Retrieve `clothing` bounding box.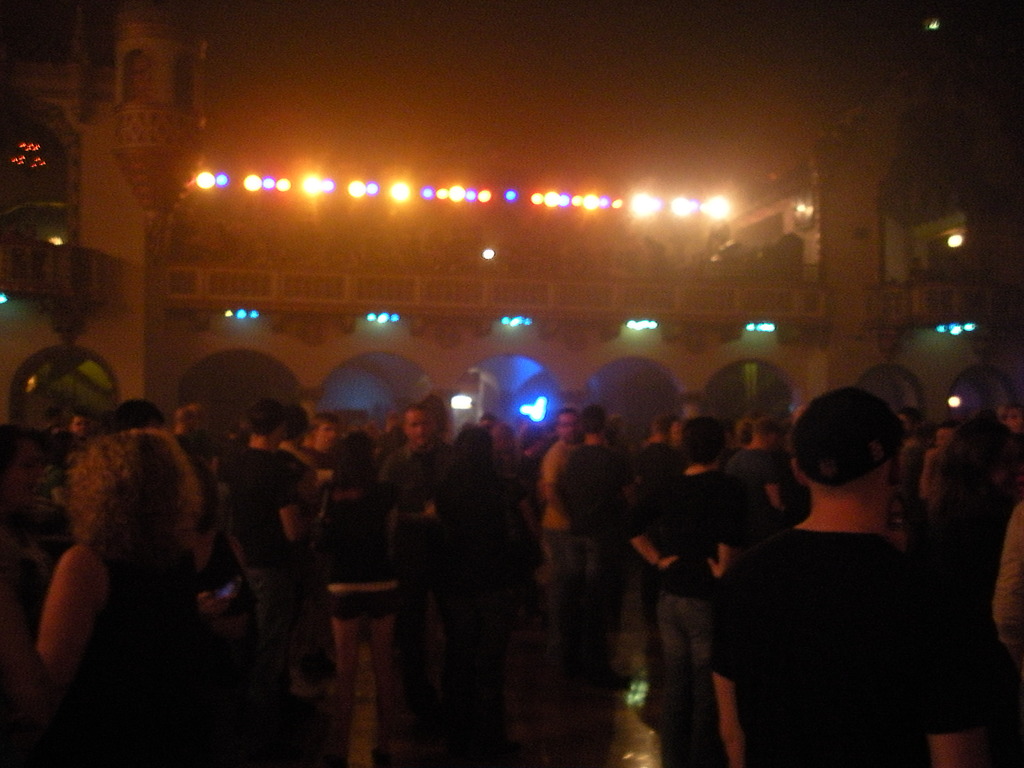
Bounding box: [left=726, top=459, right=977, bottom=763].
